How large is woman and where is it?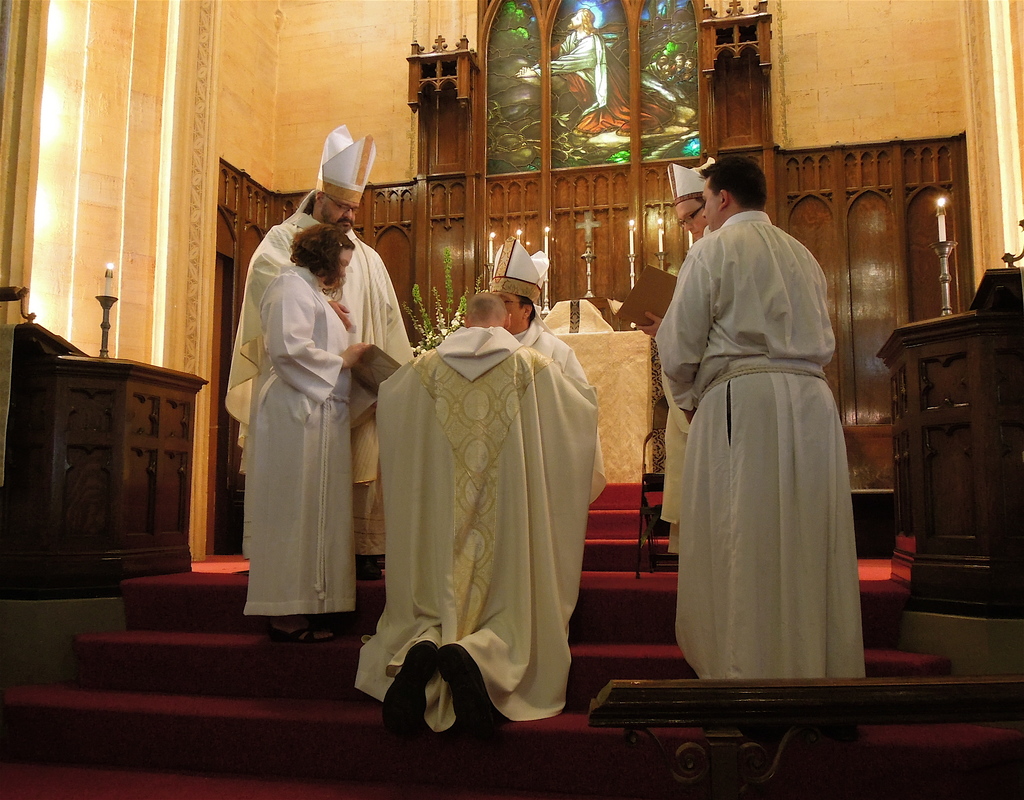
Bounding box: {"left": 484, "top": 236, "right": 593, "bottom": 386}.
